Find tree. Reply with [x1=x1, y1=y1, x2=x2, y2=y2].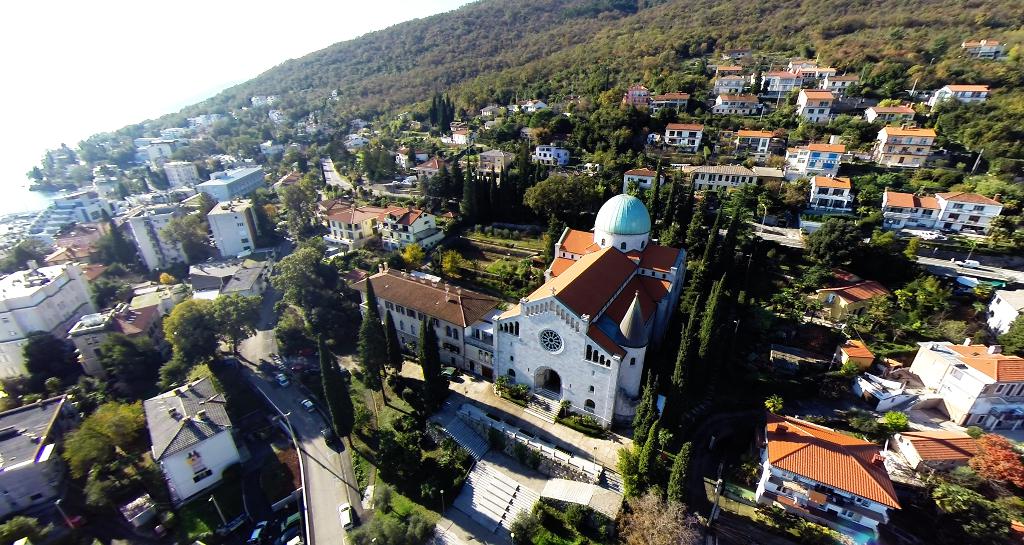
[x1=164, y1=292, x2=223, y2=370].
